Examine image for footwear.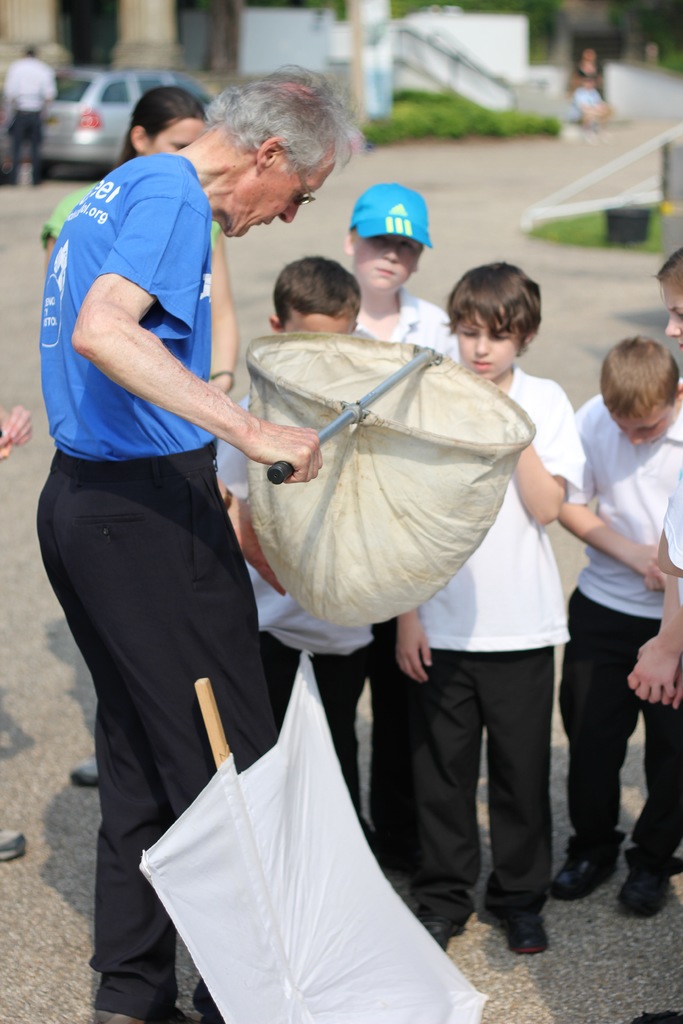
Examination result: bbox=[425, 922, 460, 949].
